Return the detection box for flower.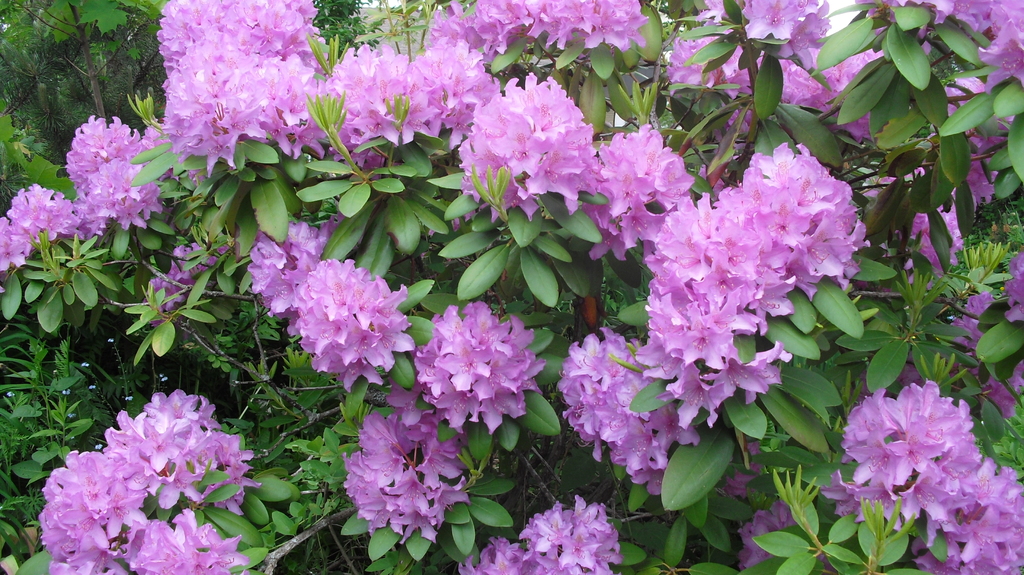
<region>35, 389, 263, 574</region>.
